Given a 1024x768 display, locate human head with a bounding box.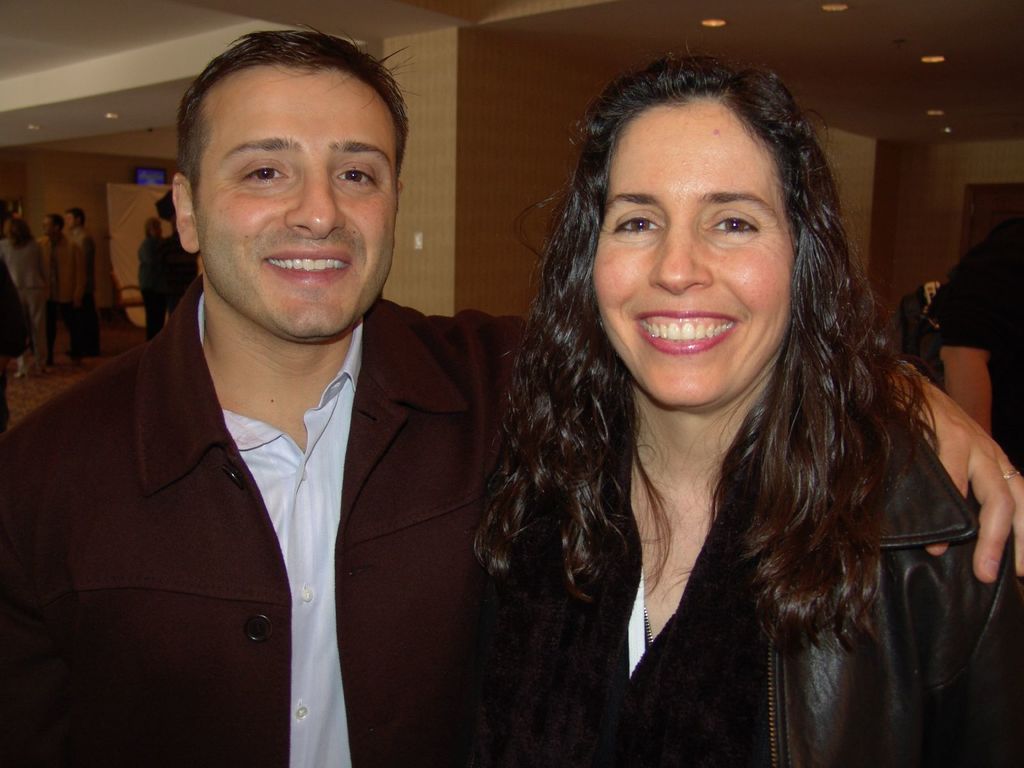
Located: bbox=[6, 200, 24, 222].
